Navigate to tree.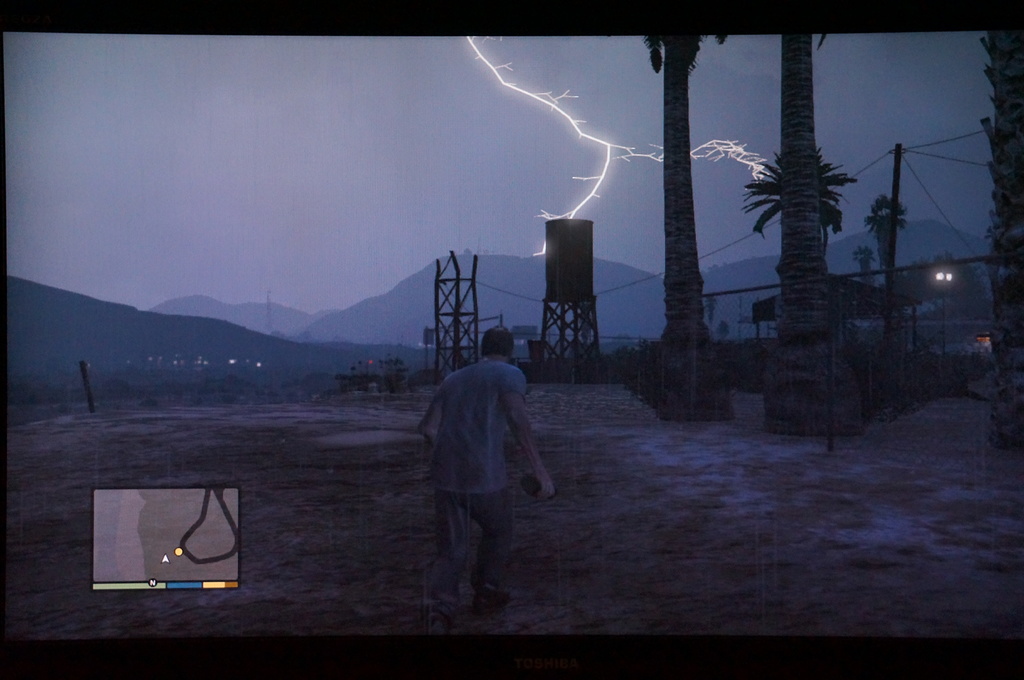
Navigation target: (left=617, top=37, right=748, bottom=420).
